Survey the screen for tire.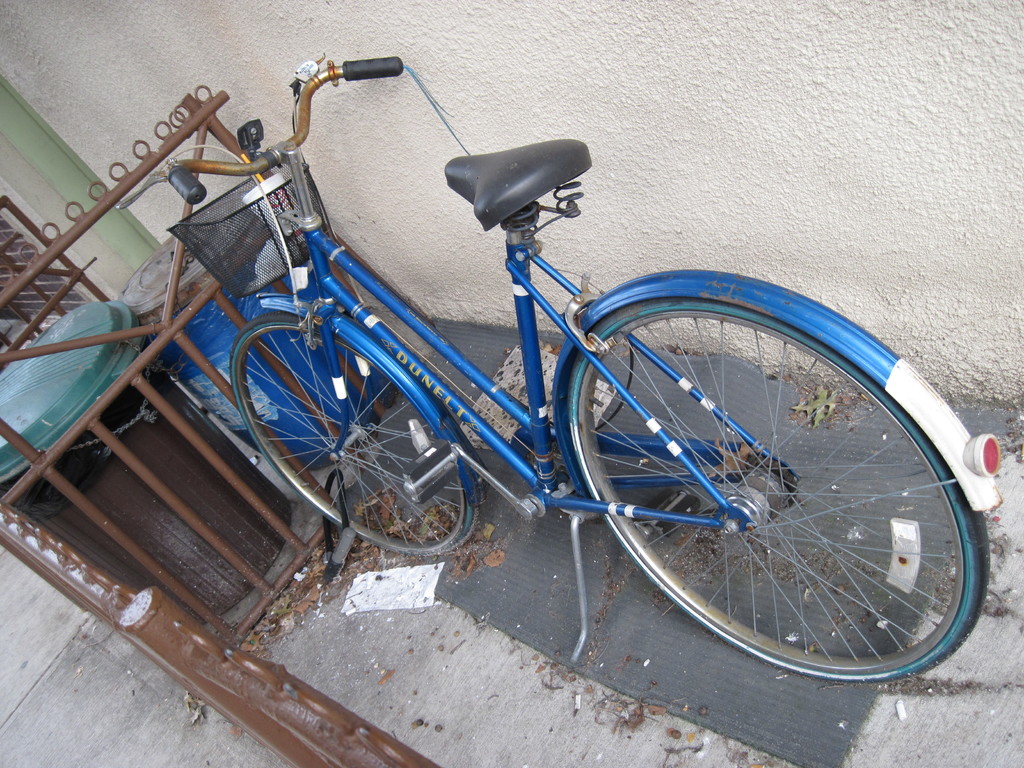
Survey found: BBox(561, 271, 996, 687).
